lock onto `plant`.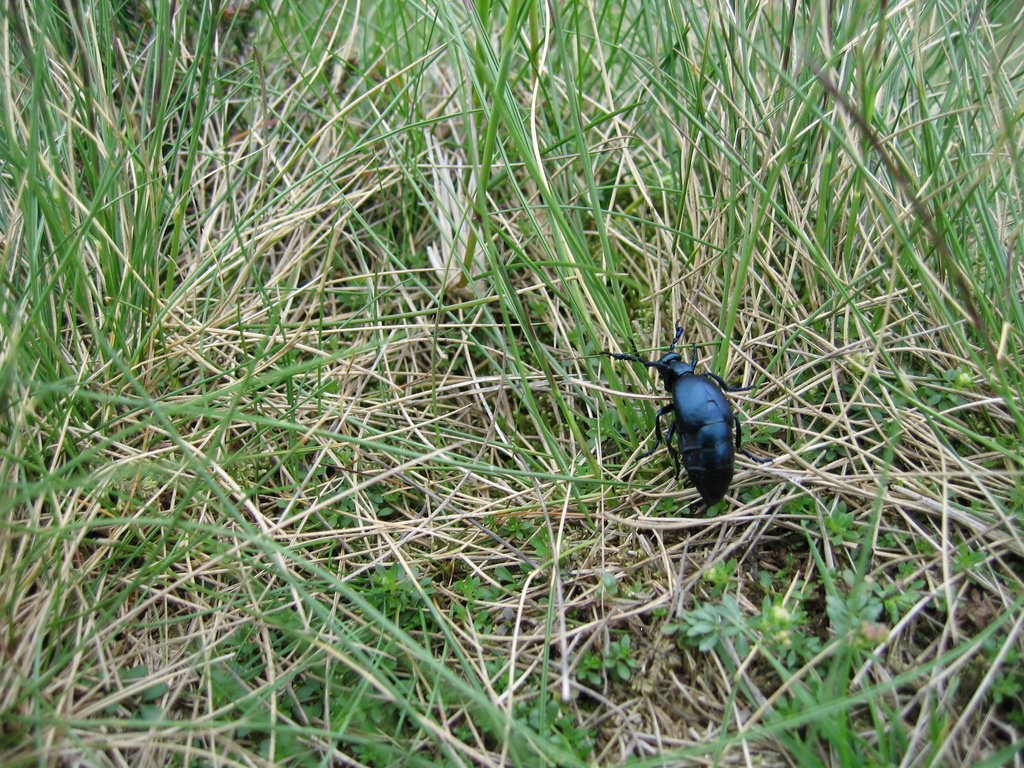
Locked: (0,0,1023,767).
